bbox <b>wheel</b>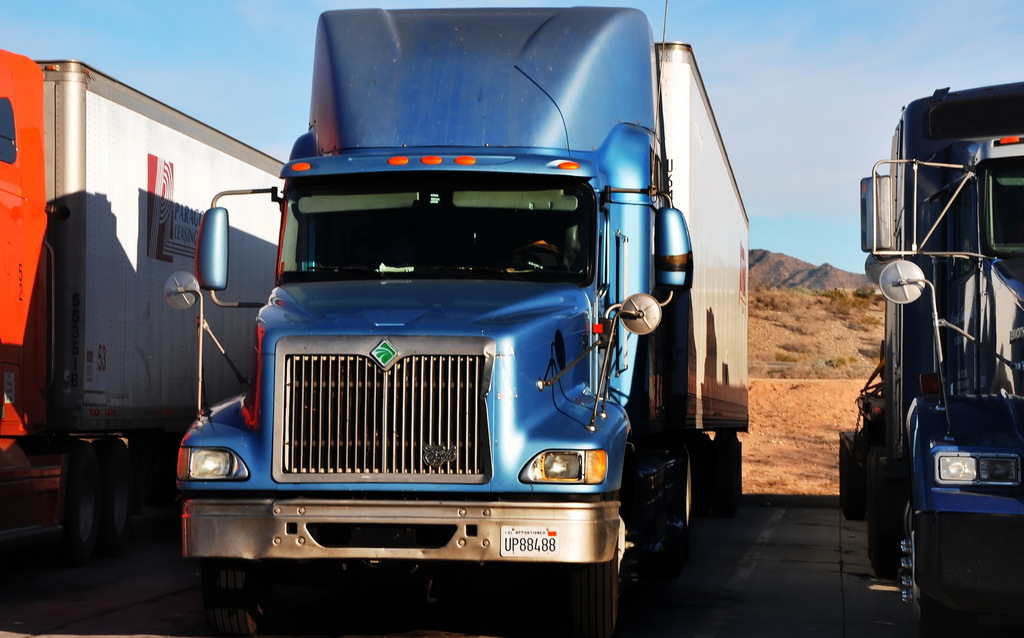
92:436:137:551
